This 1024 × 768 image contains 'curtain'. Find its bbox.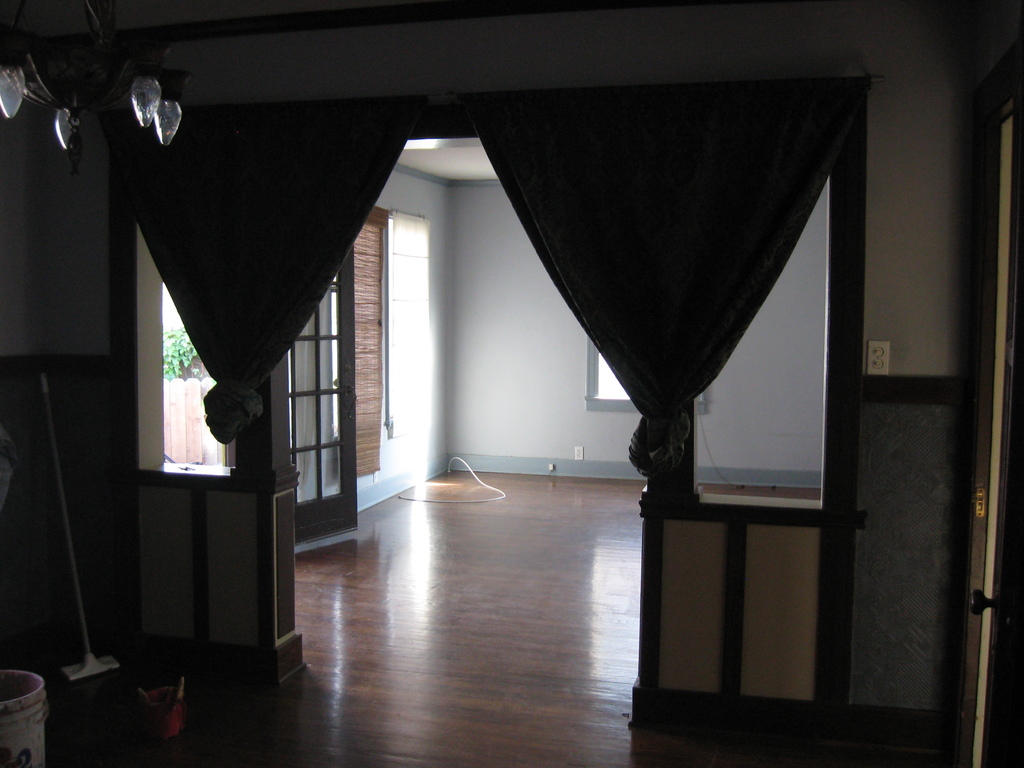
391, 68, 927, 477.
